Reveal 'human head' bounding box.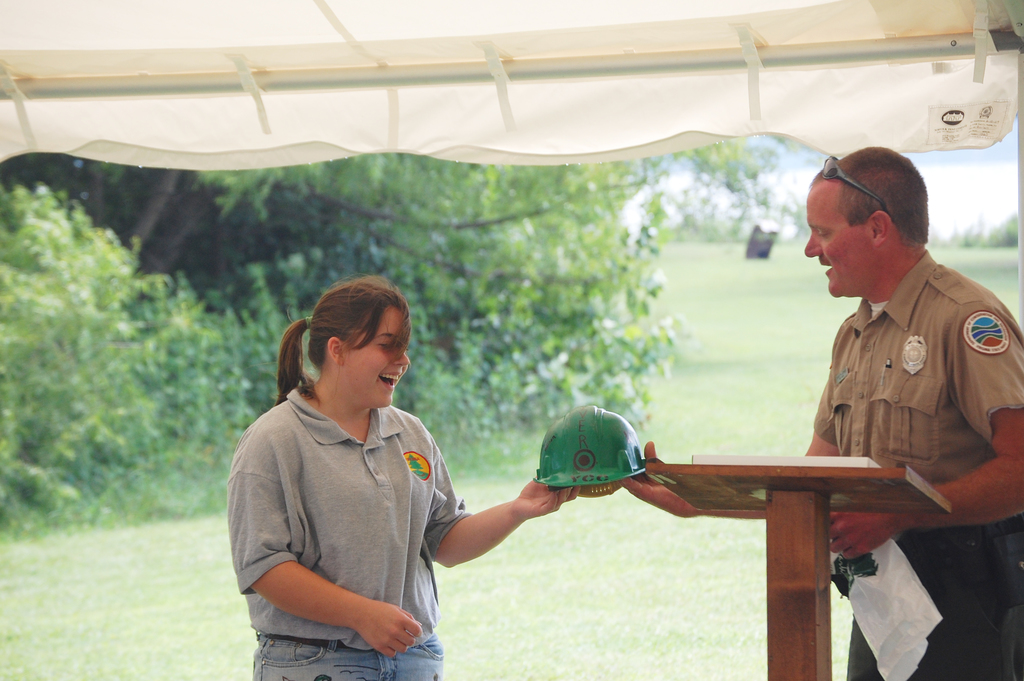
Revealed: (287, 275, 417, 392).
